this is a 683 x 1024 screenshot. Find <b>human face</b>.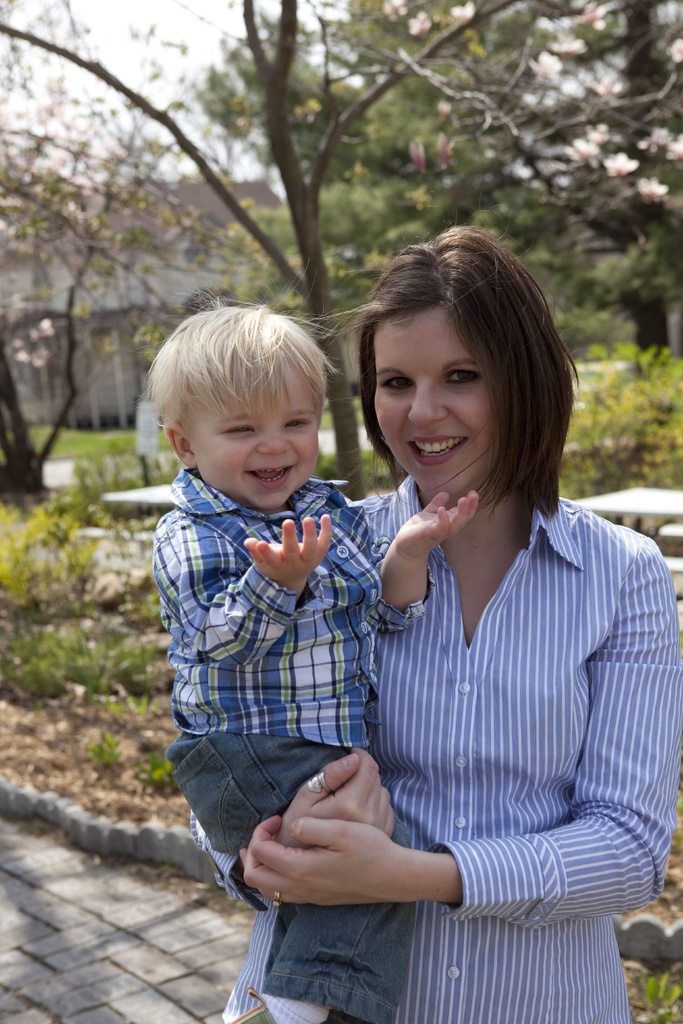
Bounding box: bbox=[184, 358, 331, 514].
